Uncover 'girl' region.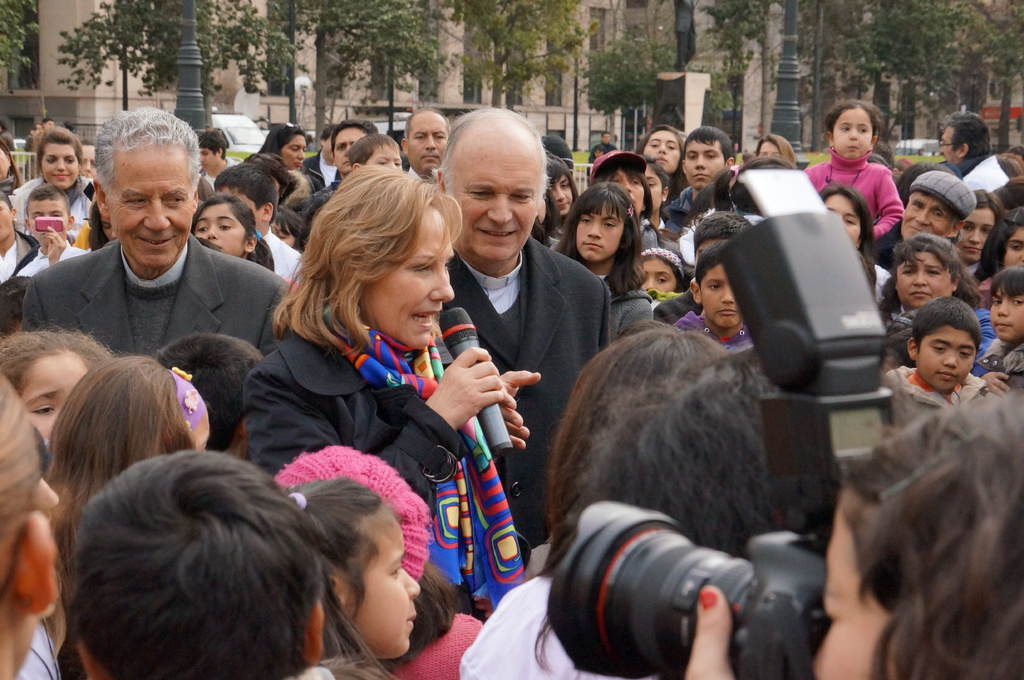
Uncovered: Rect(49, 354, 216, 679).
